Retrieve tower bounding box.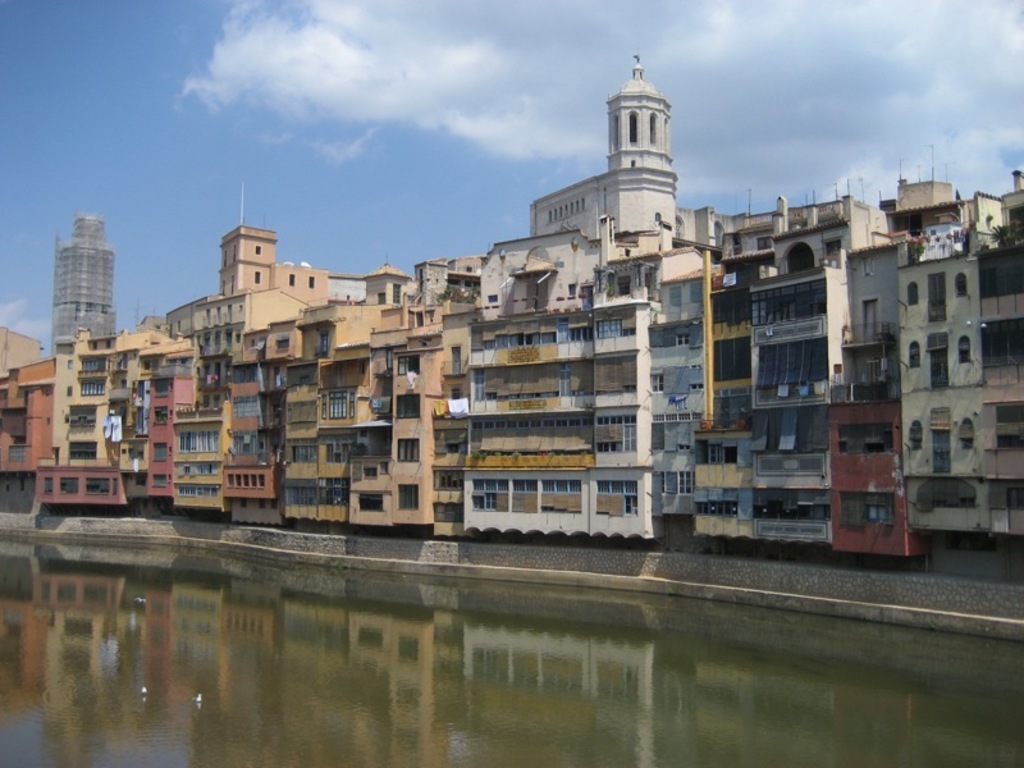
Bounding box: [33, 209, 111, 347].
